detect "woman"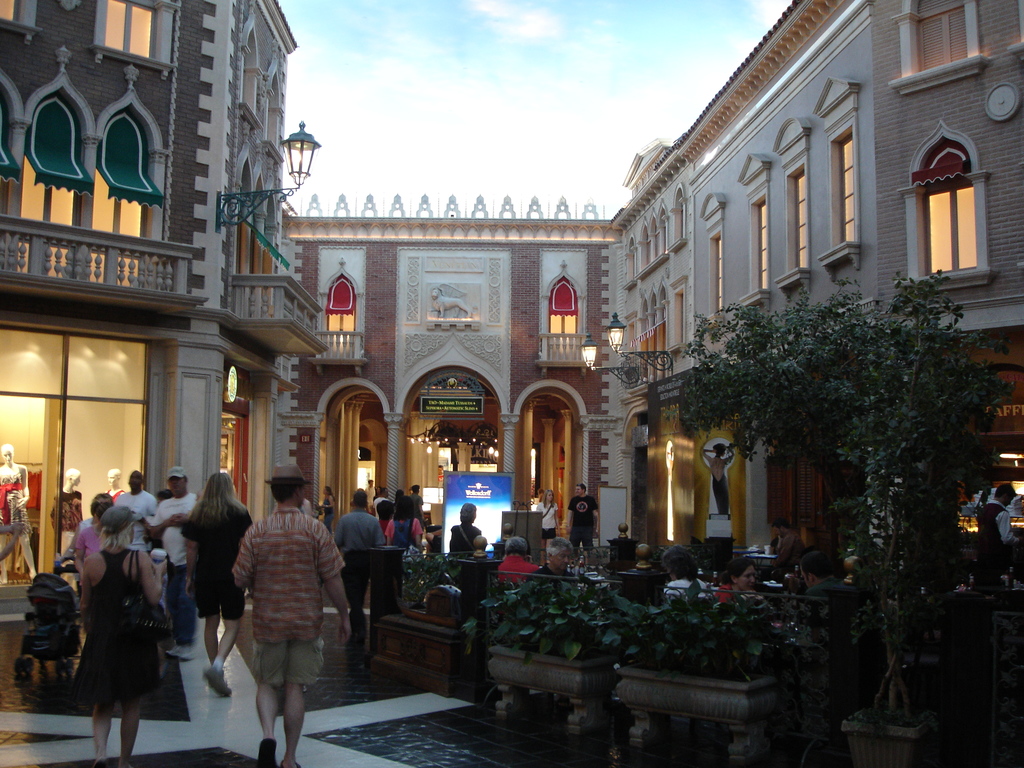
rect(534, 488, 559, 543)
